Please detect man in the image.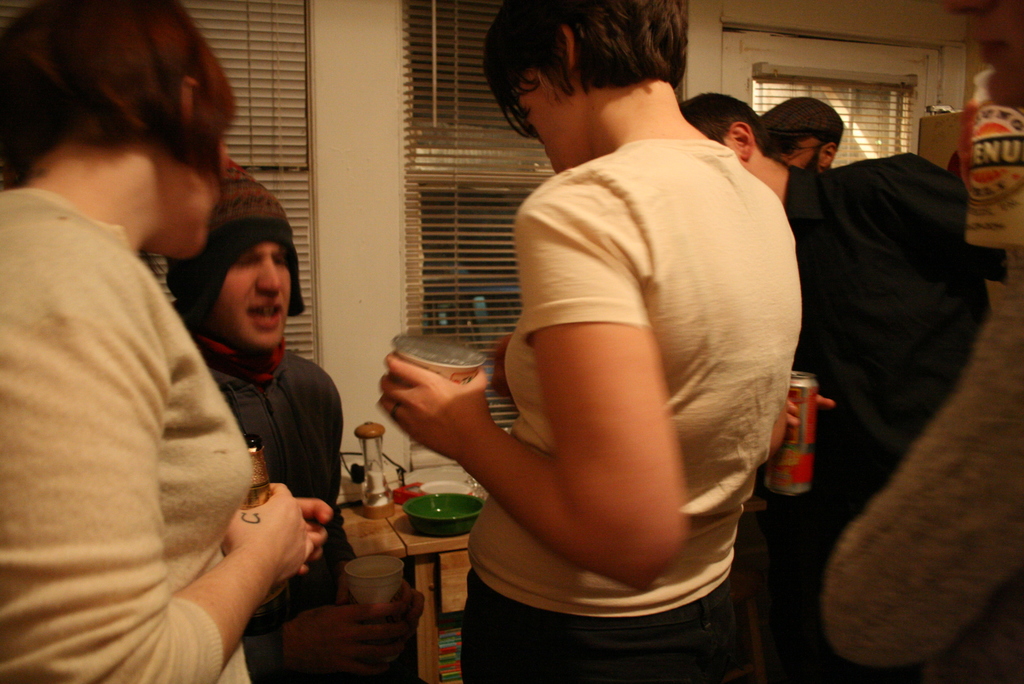
Rect(162, 154, 426, 683).
